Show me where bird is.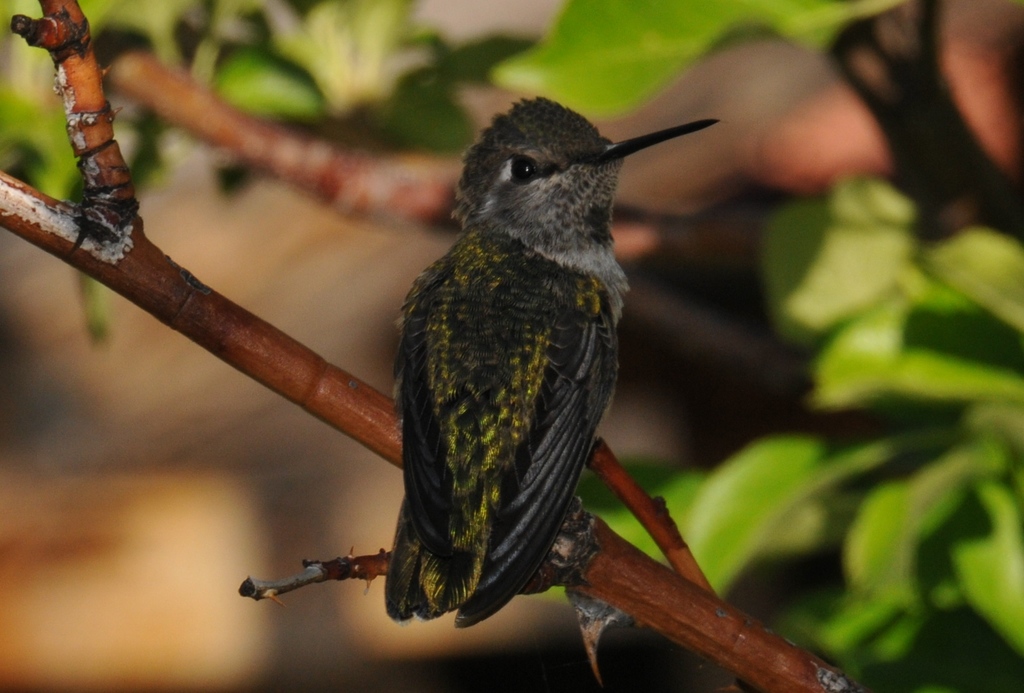
bird is at [321,101,716,632].
